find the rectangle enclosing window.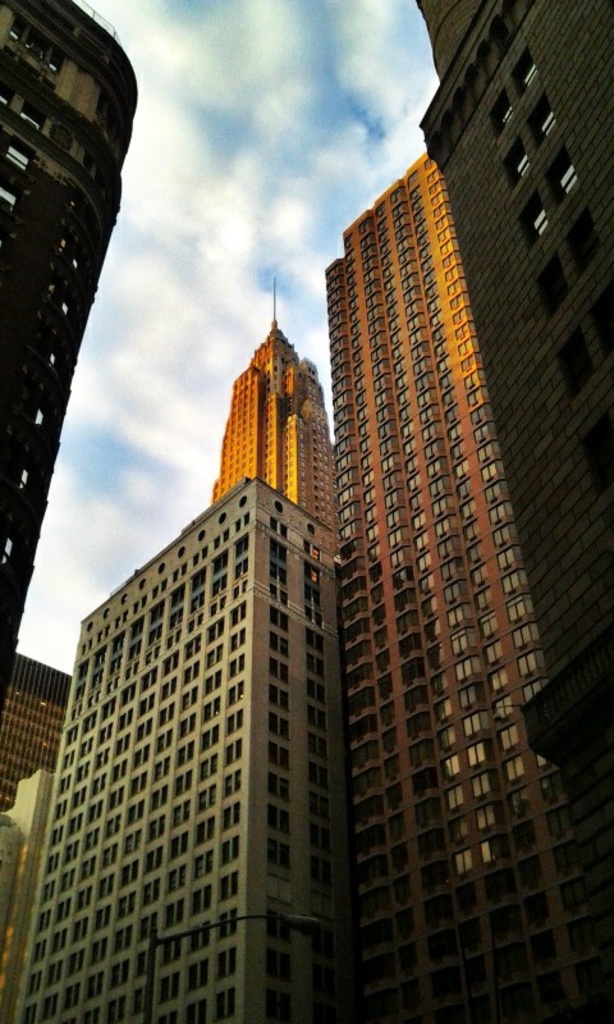
(left=535, top=100, right=558, bottom=138).
